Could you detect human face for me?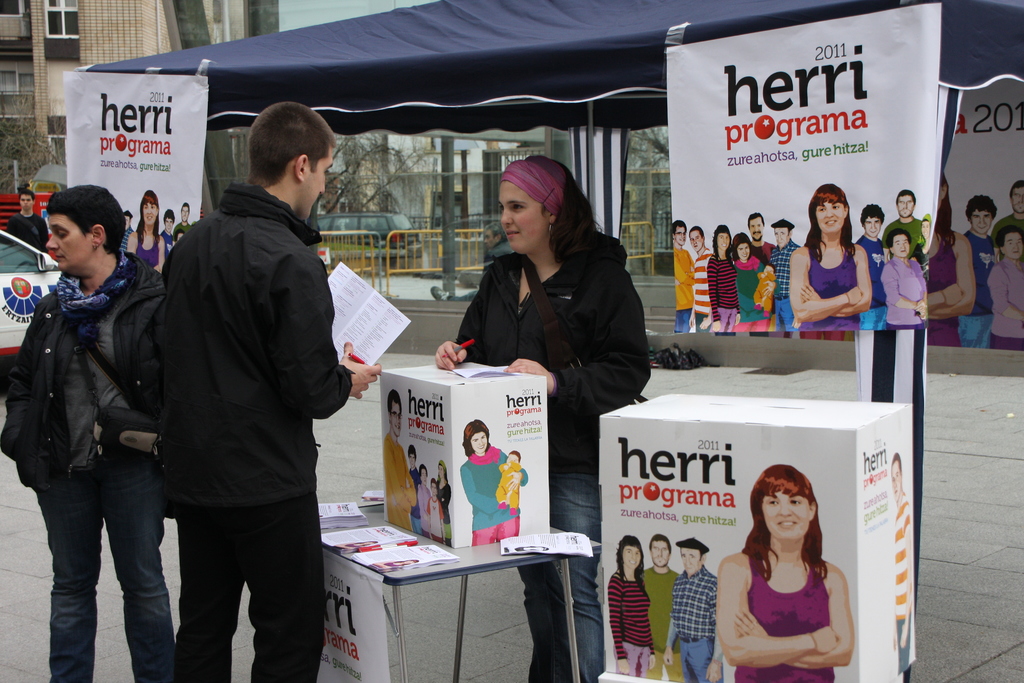
Detection result: 887/458/903/500.
